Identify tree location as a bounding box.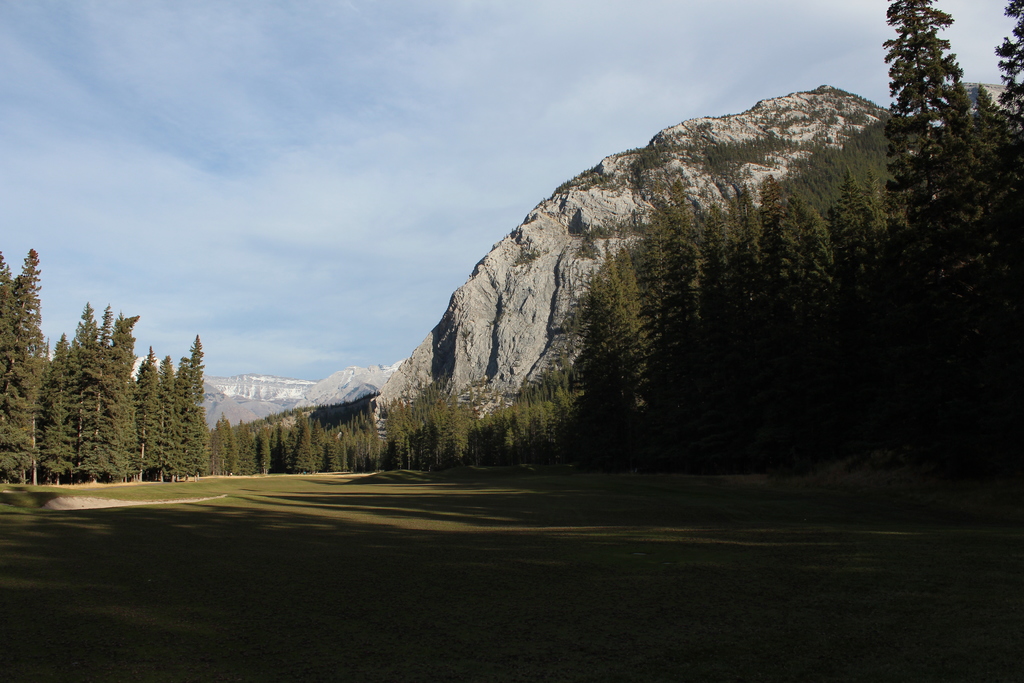
BBox(607, 124, 872, 467).
